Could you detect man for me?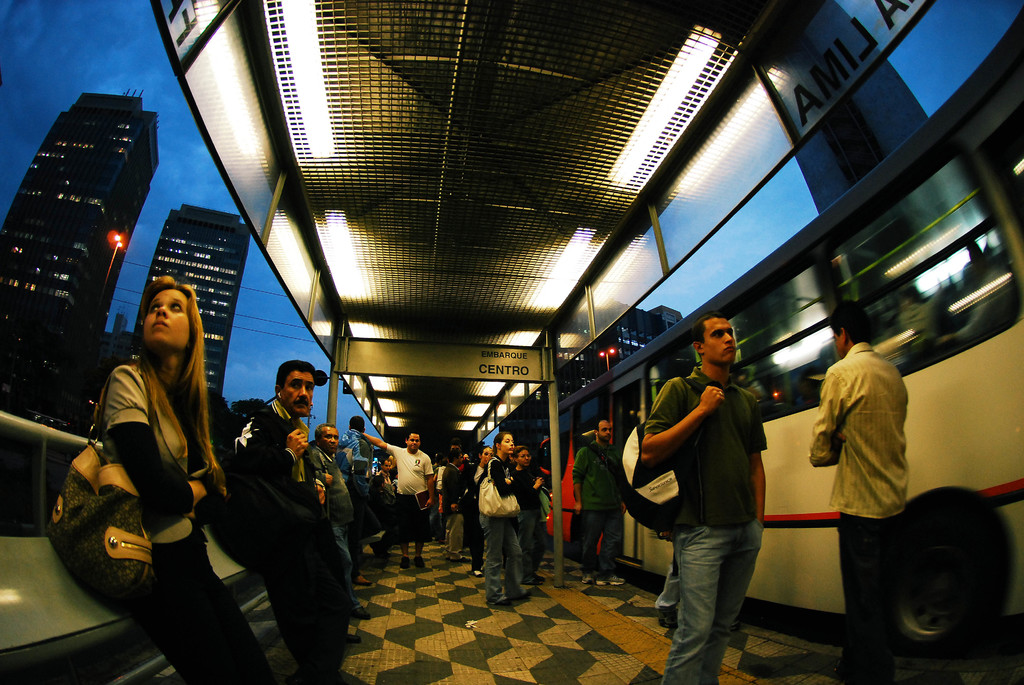
Detection result: 449/437/466/559.
